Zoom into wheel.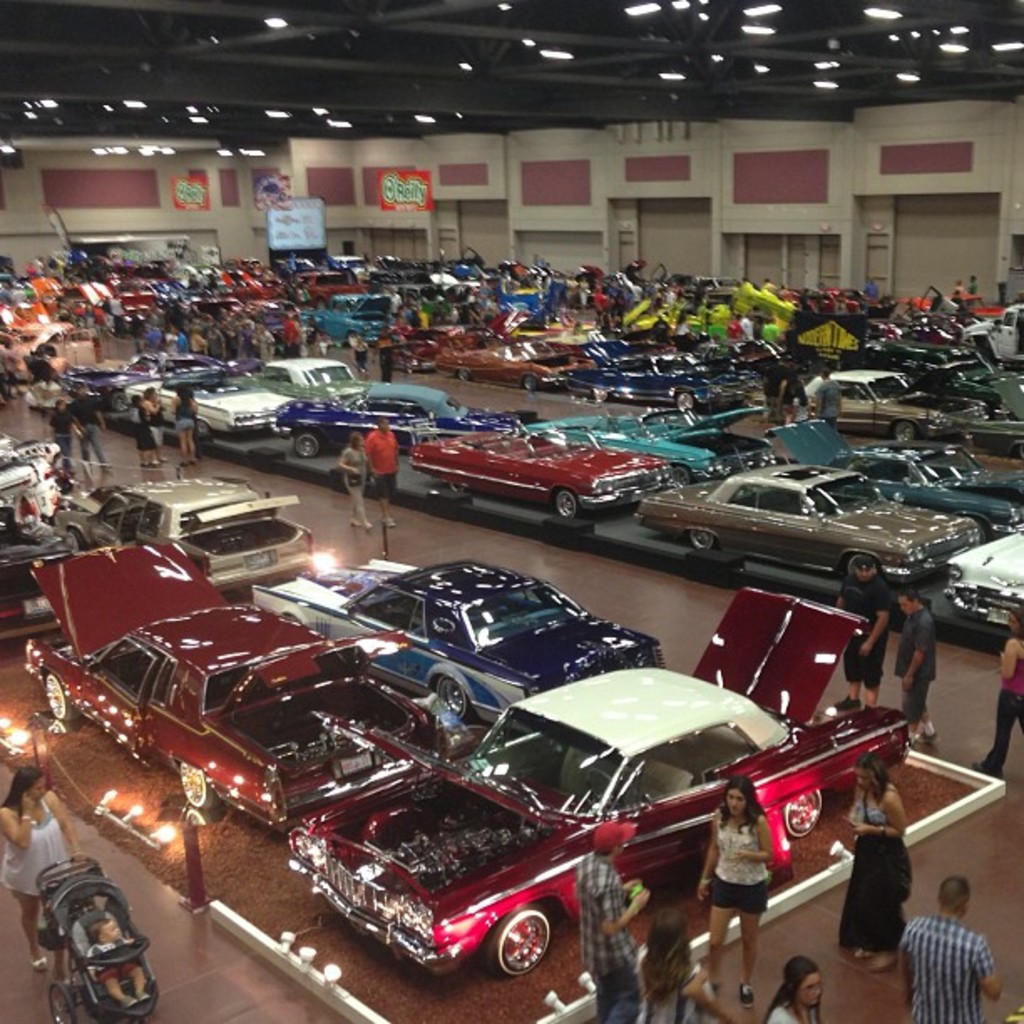
Zoom target: {"left": 689, "top": 527, "right": 716, "bottom": 556}.
